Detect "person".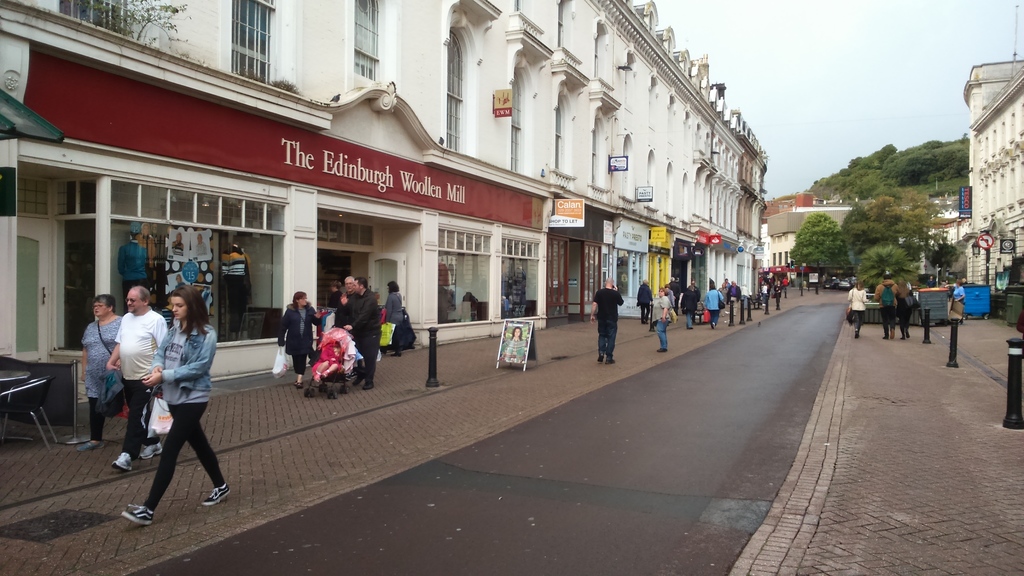
Detected at (x1=875, y1=273, x2=896, y2=345).
